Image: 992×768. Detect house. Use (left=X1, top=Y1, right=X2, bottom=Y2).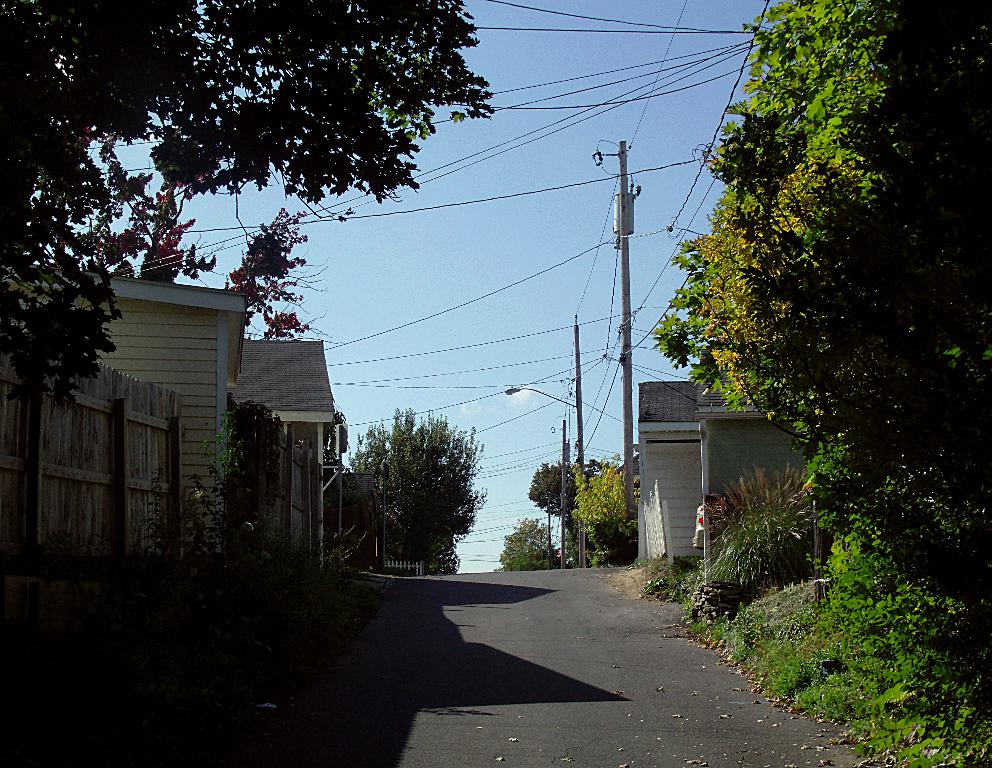
(left=23, top=244, right=268, bottom=560).
